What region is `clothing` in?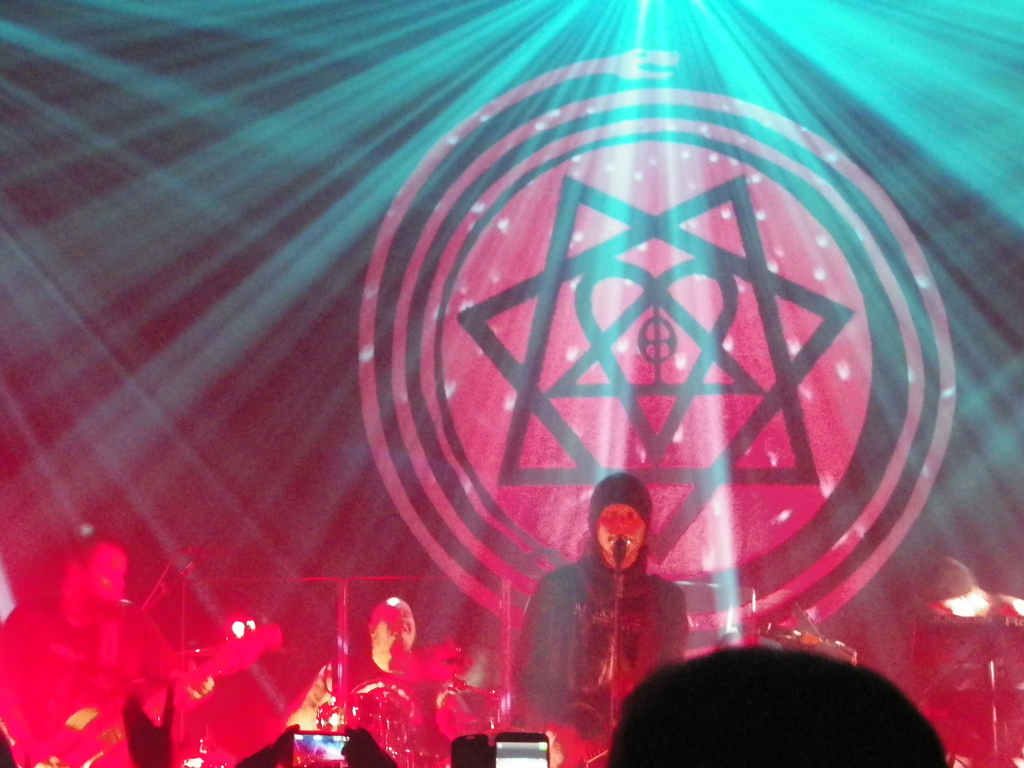
986:596:1023:626.
